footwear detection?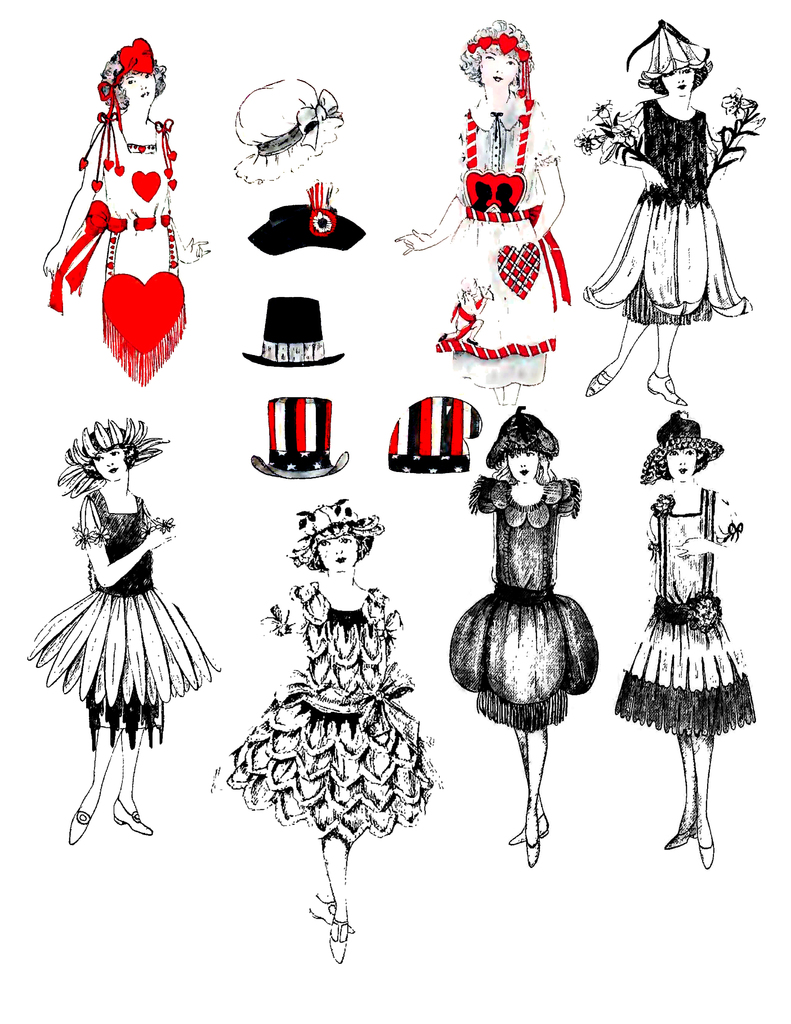
(525, 835, 543, 870)
